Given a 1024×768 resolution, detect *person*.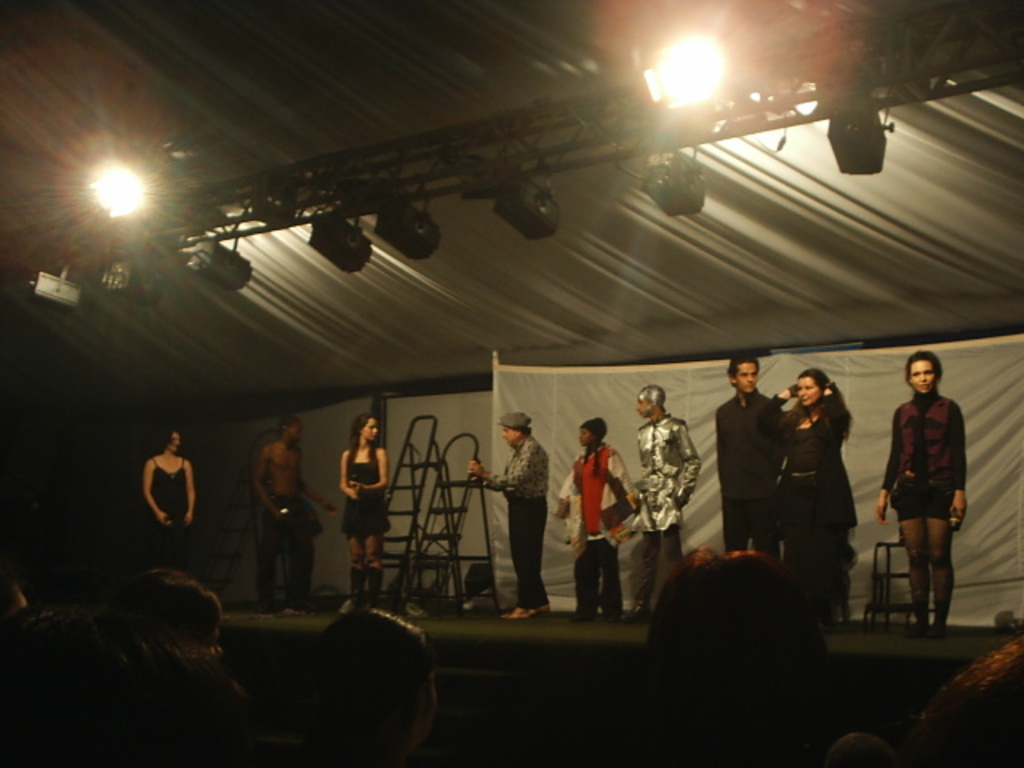
{"x1": 613, "y1": 382, "x2": 704, "y2": 626}.
